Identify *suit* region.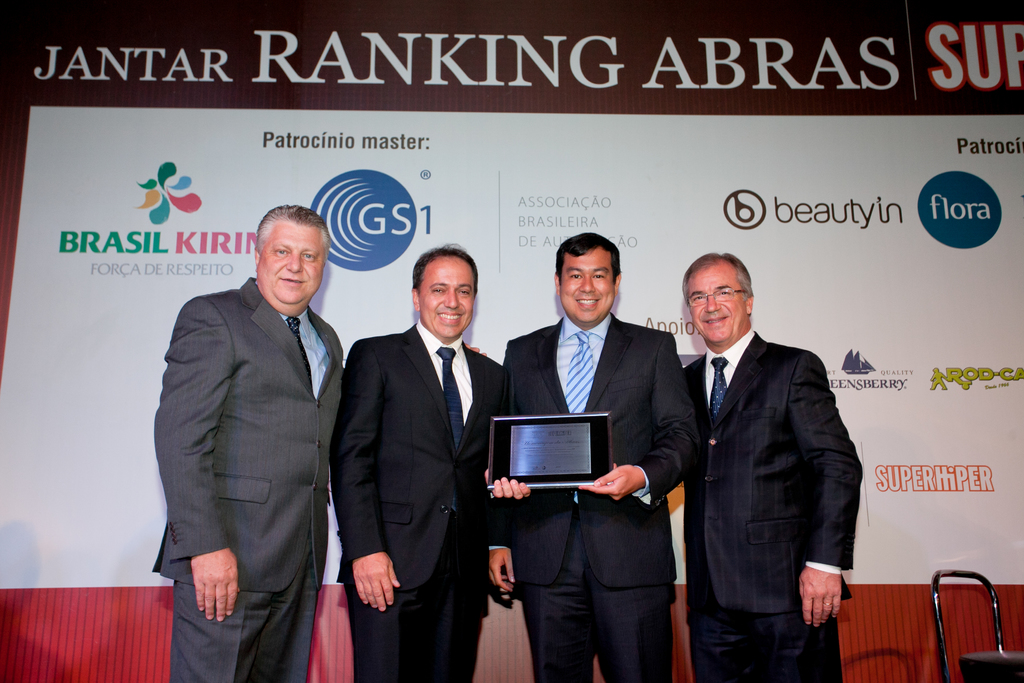
Region: {"left": 669, "top": 253, "right": 874, "bottom": 676}.
